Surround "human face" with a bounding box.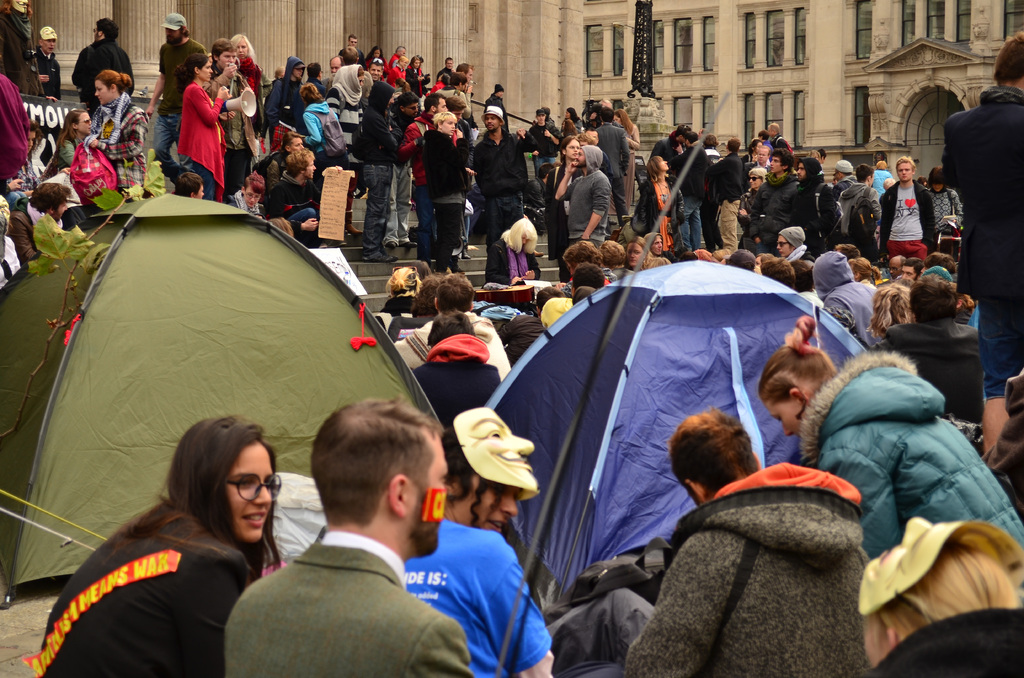
Rect(399, 49, 406, 55).
